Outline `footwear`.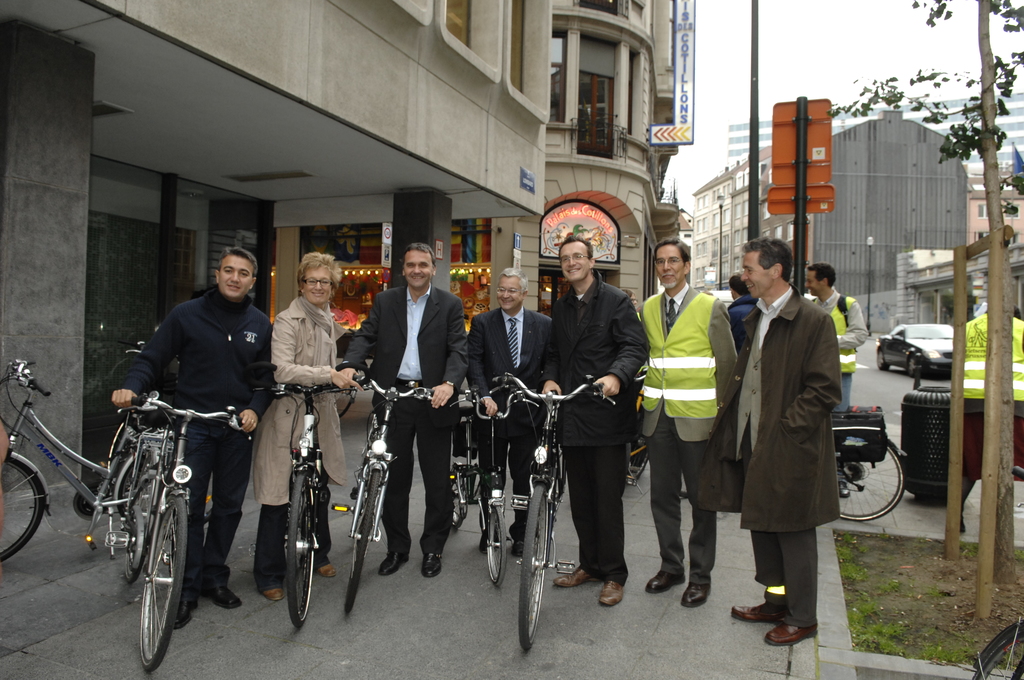
Outline: (x1=163, y1=587, x2=196, y2=627).
